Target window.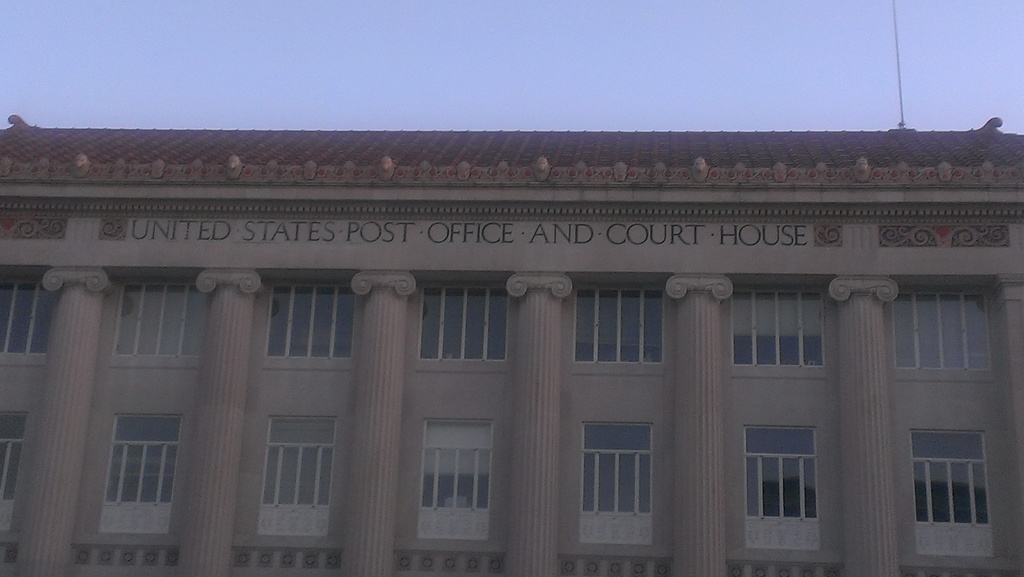
Target region: bbox(733, 280, 826, 368).
